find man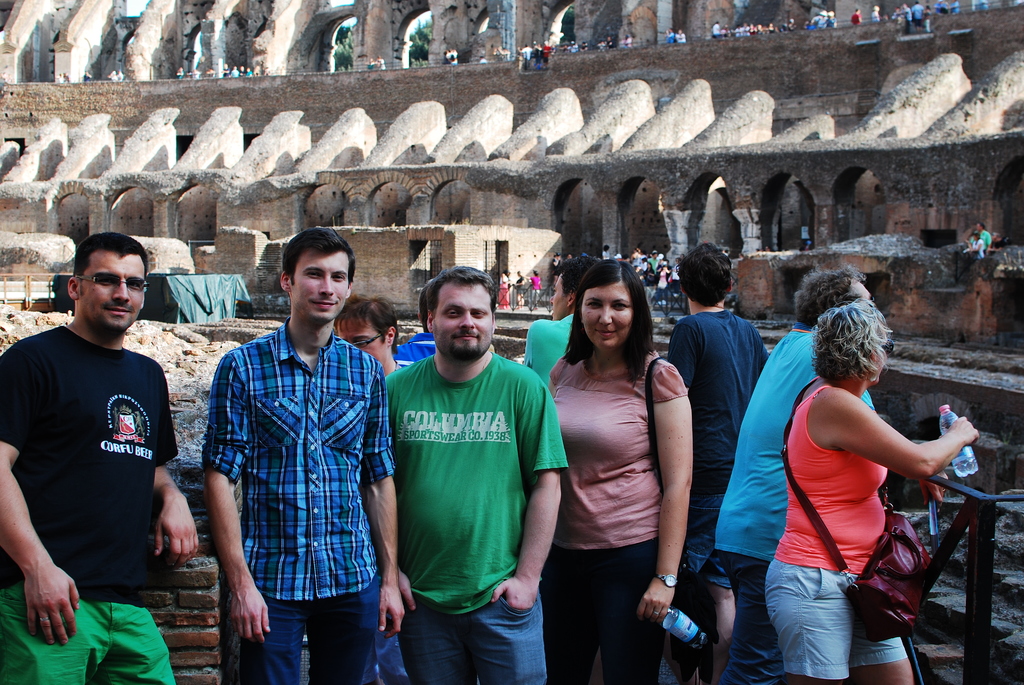
{"left": 553, "top": 253, "right": 563, "bottom": 287}
